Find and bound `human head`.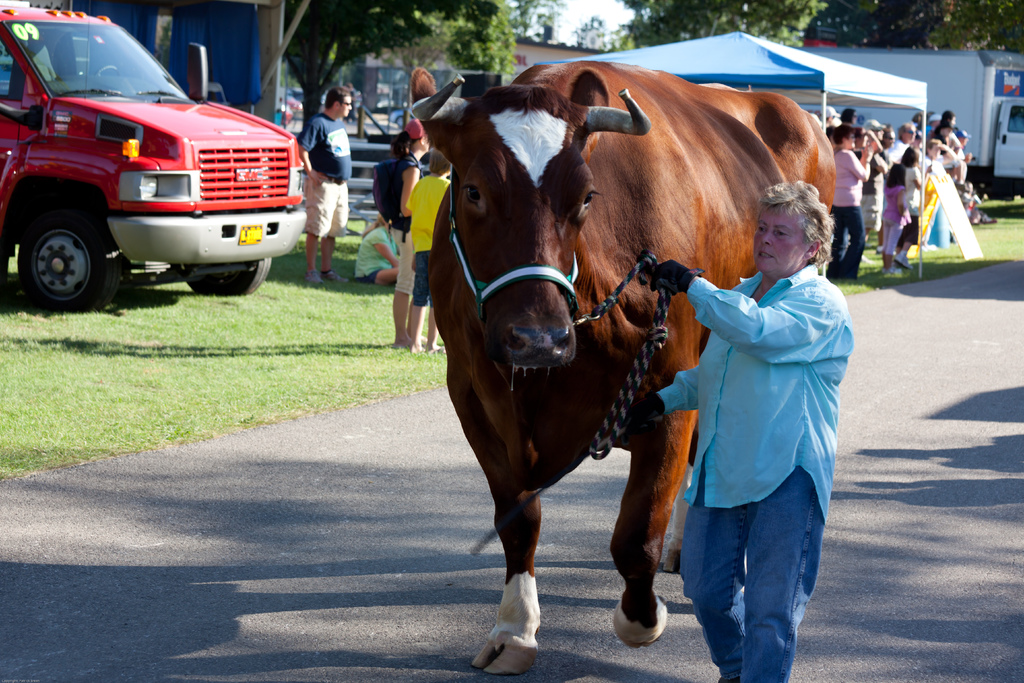
Bound: l=956, t=126, r=968, b=147.
